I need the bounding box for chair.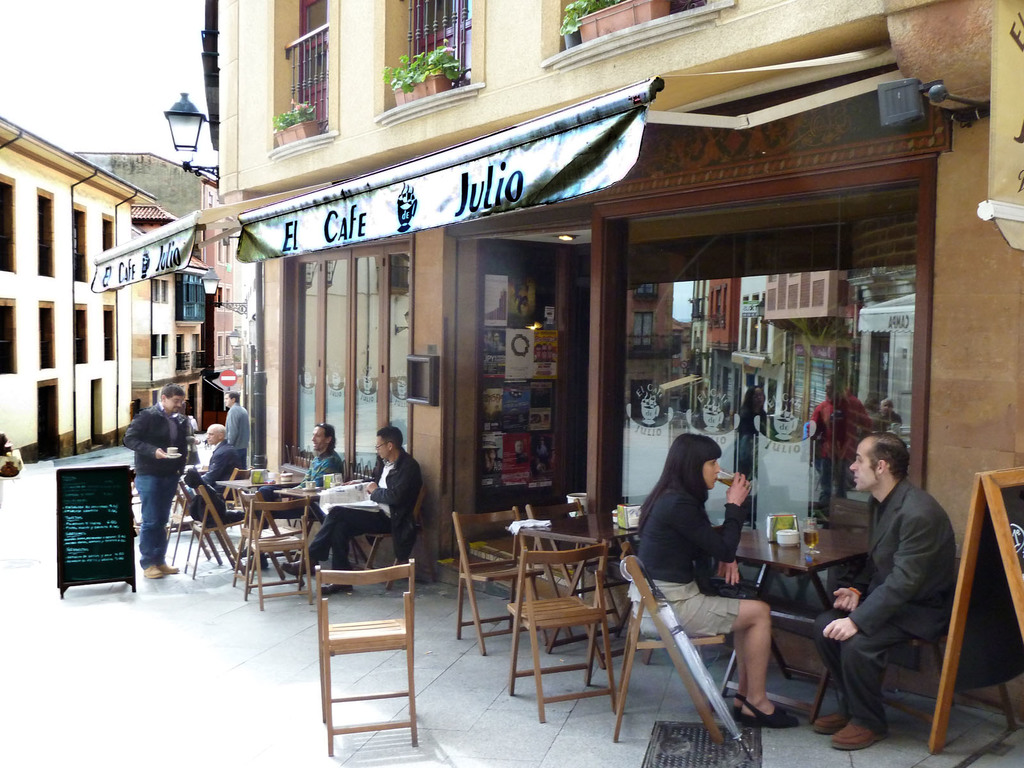
Here it is: BBox(342, 486, 435, 584).
